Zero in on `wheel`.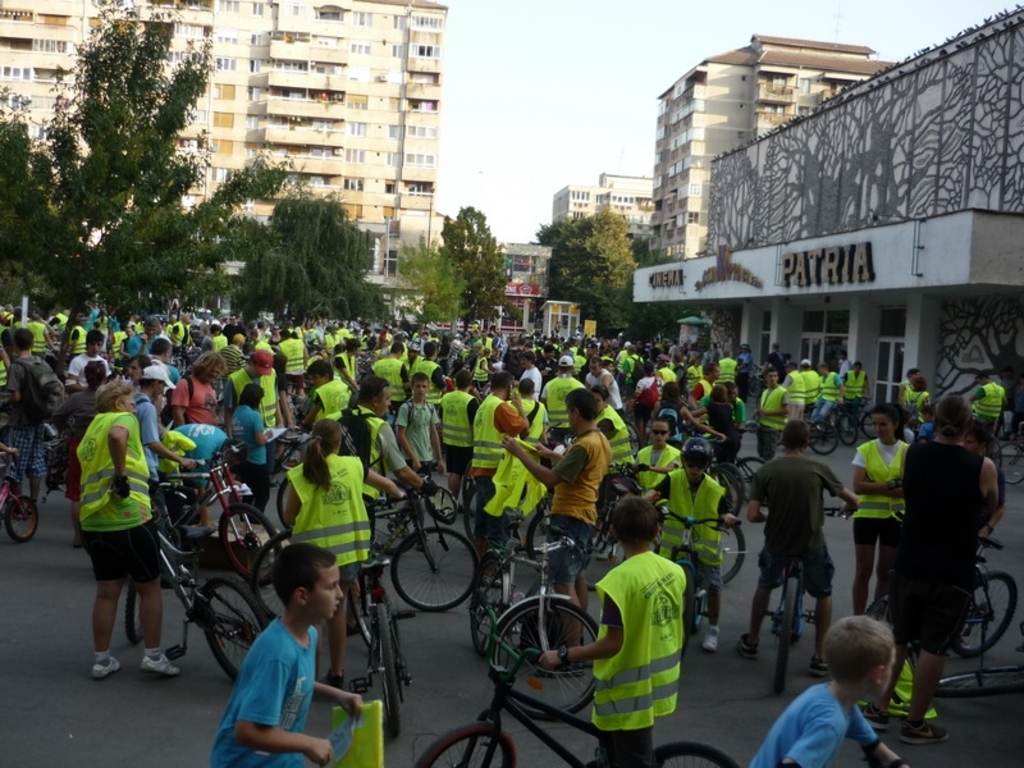
Zeroed in: detection(206, 573, 269, 677).
